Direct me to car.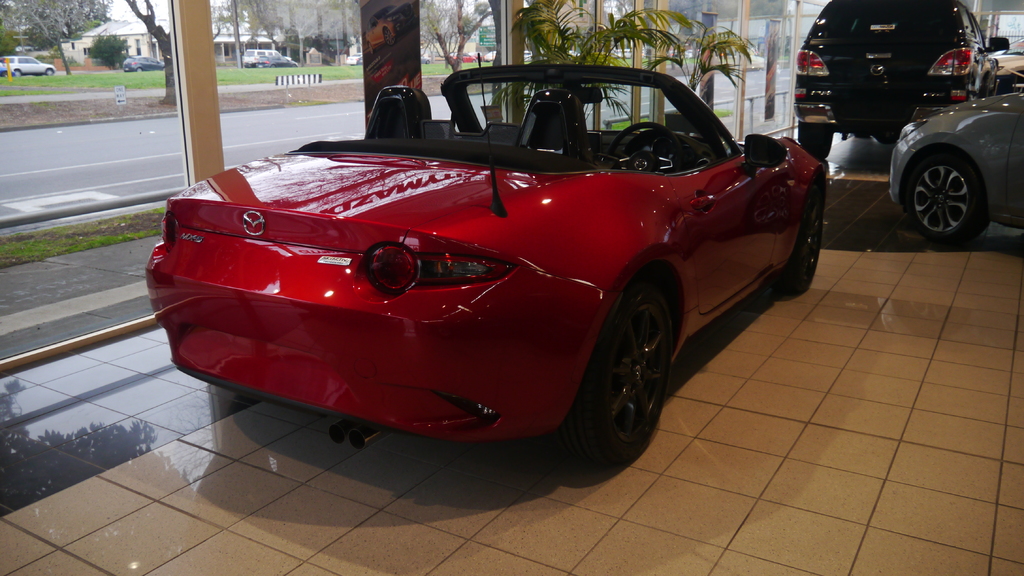
Direction: 997 36 1023 83.
